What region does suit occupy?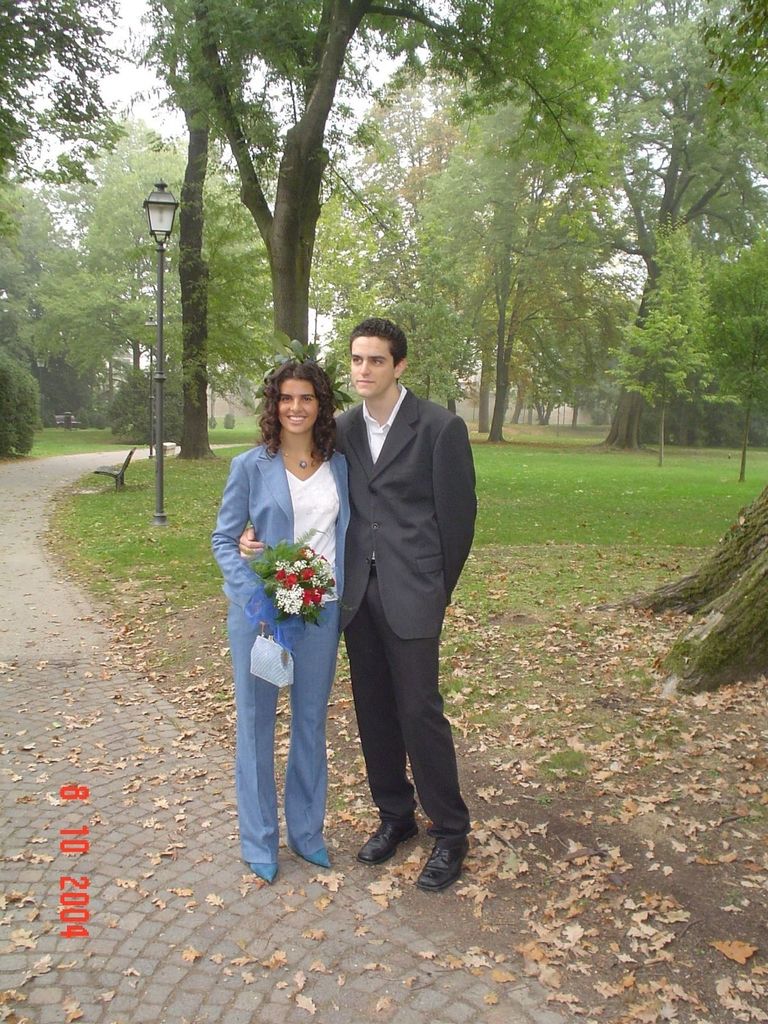
335:381:474:833.
